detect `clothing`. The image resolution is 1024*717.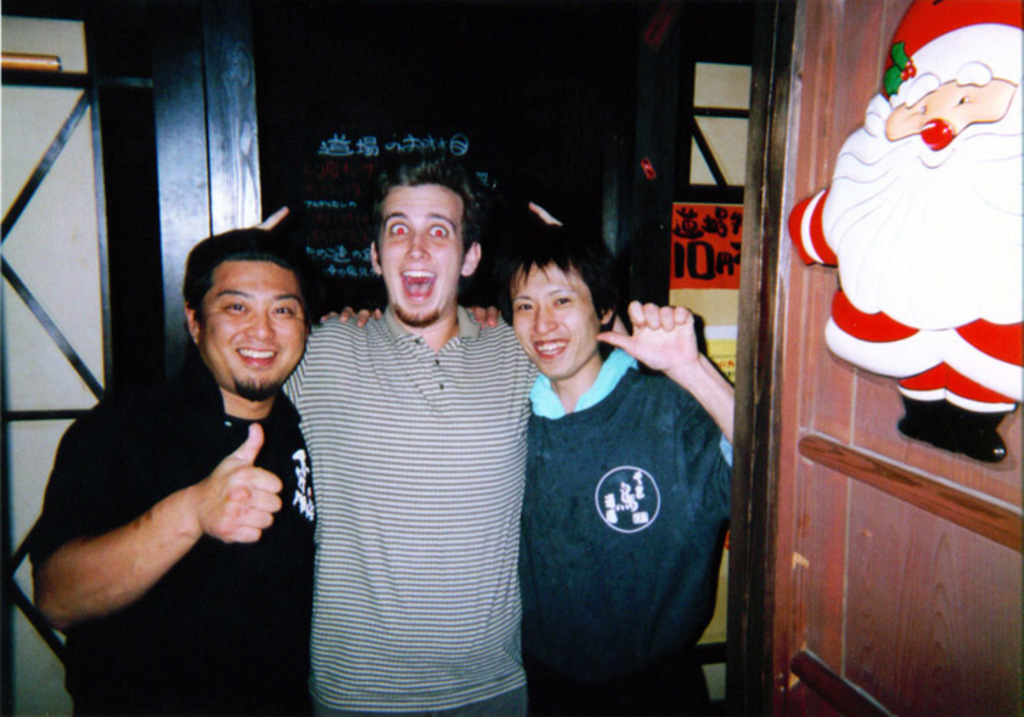
detection(516, 348, 741, 713).
